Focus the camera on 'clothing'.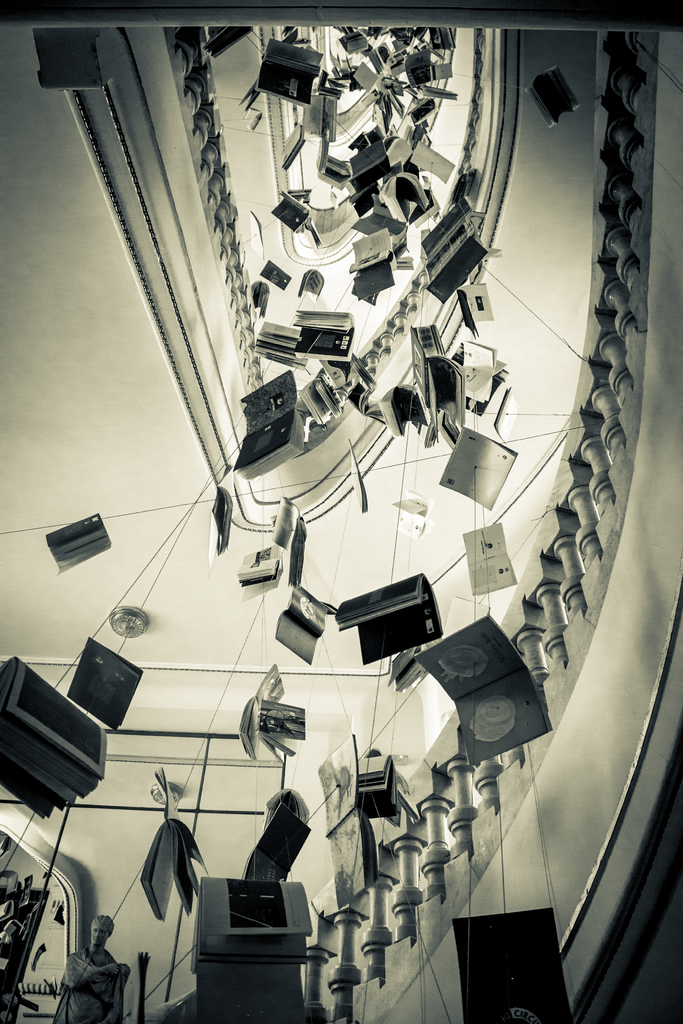
Focus region: x1=55 y1=946 x2=122 y2=1023.
